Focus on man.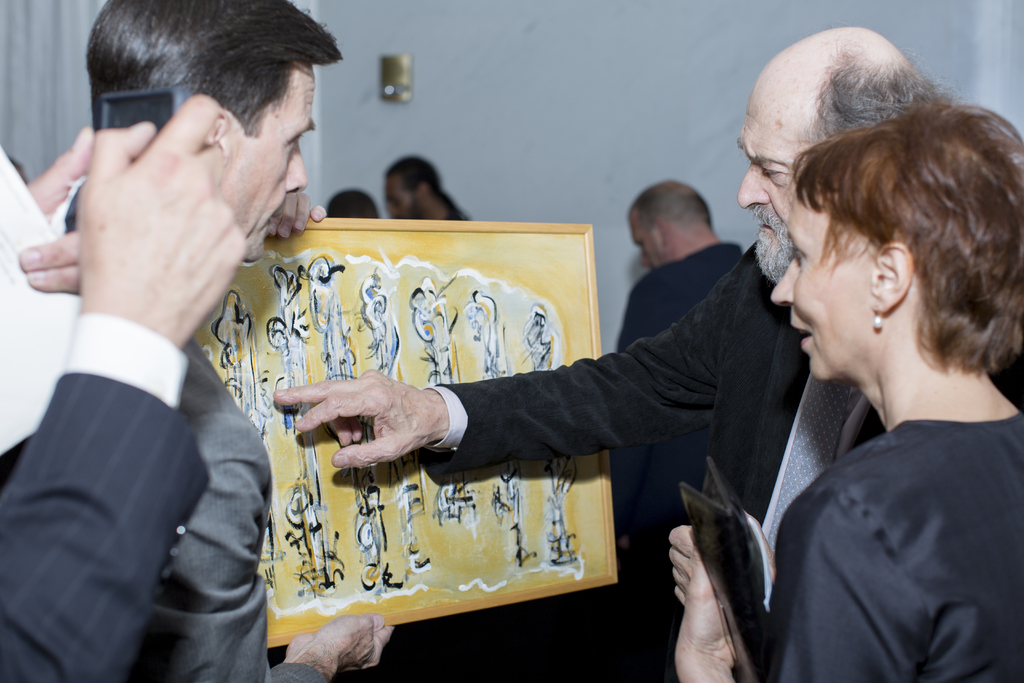
Focused at Rect(13, 9, 440, 663).
